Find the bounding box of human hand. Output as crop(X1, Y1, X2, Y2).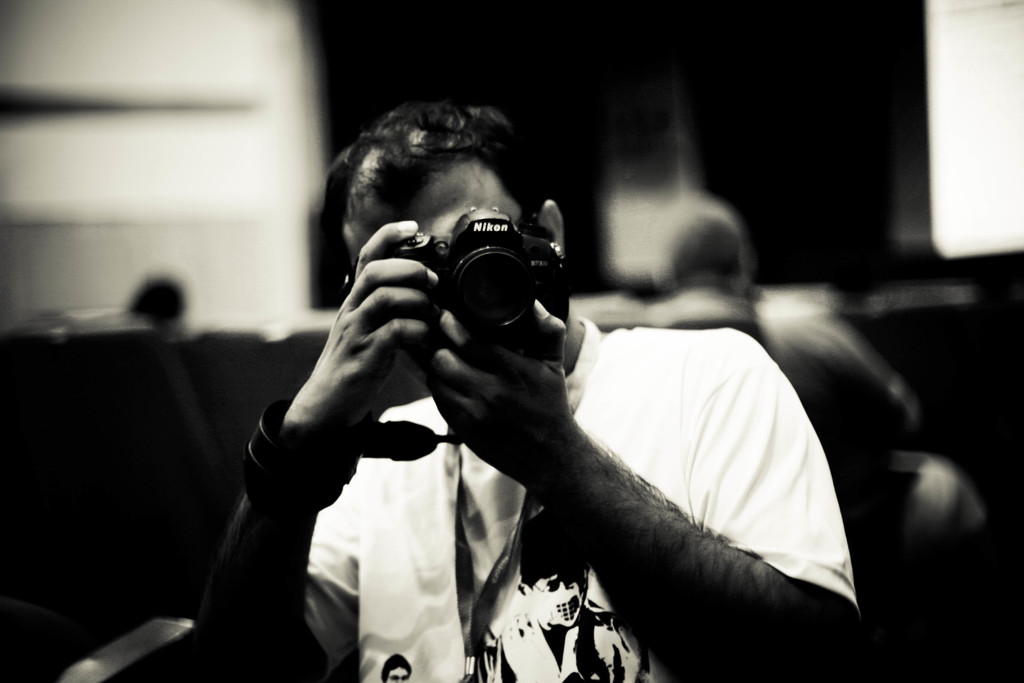
crop(244, 213, 484, 566).
